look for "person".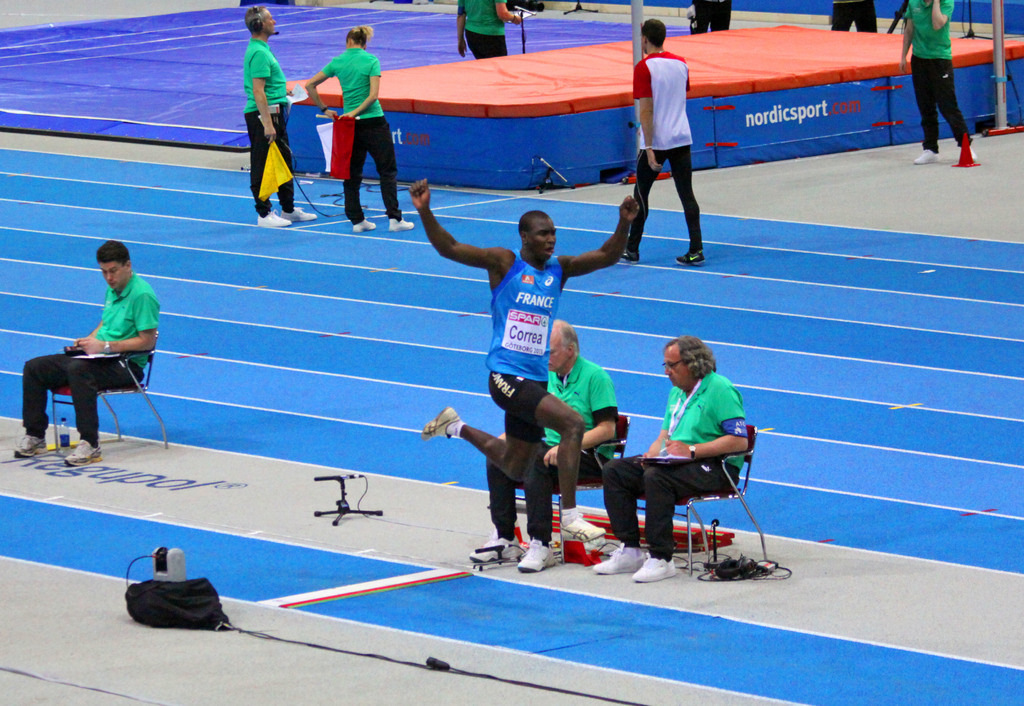
Found: bbox=(901, 0, 980, 167).
